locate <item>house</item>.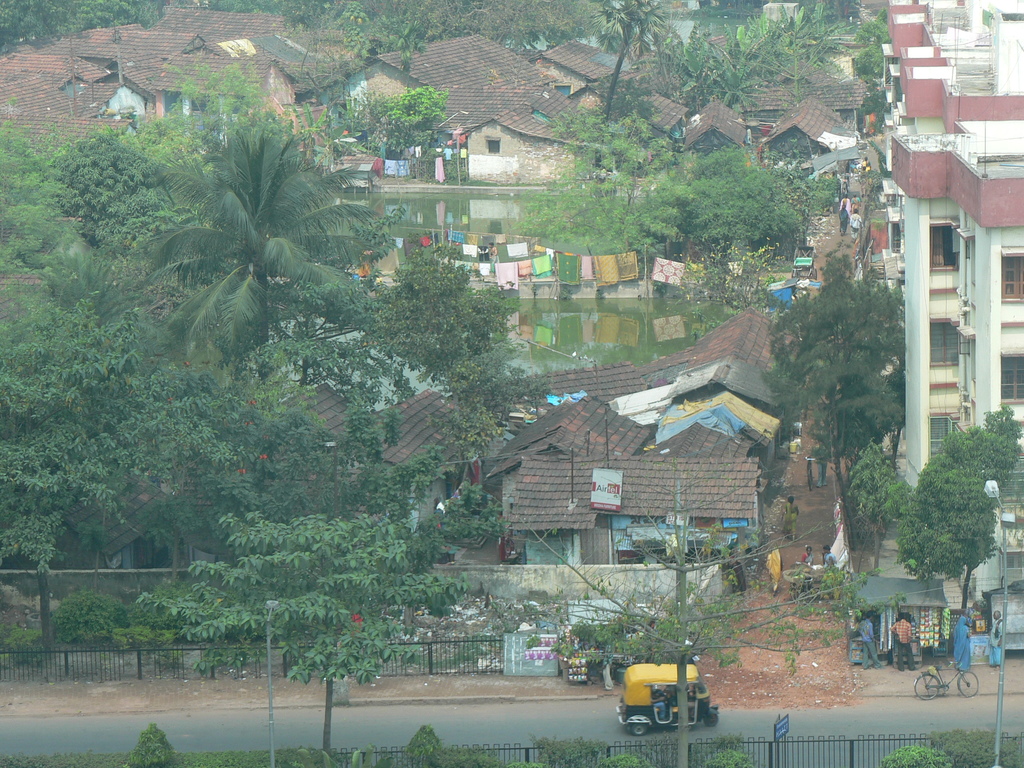
Bounding box: 685 101 751 170.
